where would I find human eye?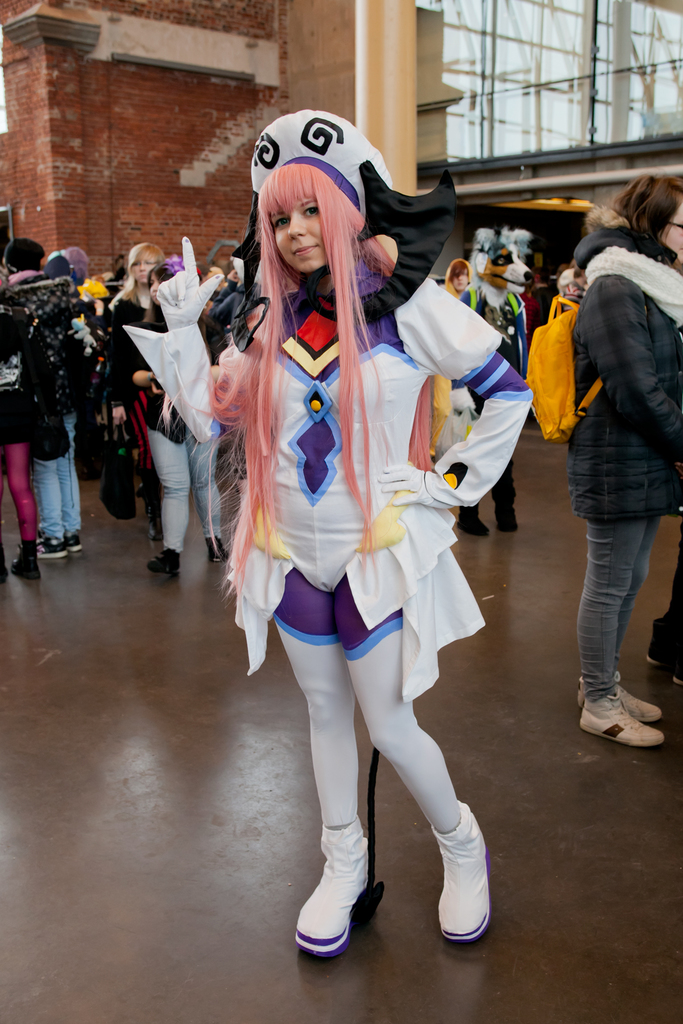
At Rect(145, 259, 157, 265).
